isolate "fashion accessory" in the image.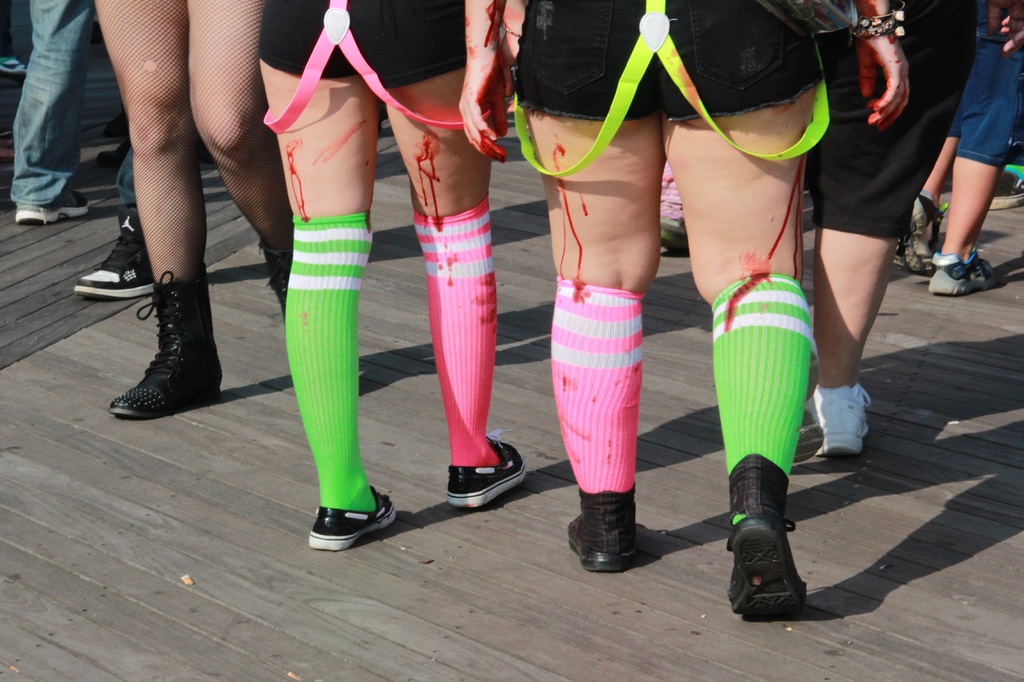
Isolated region: (448,434,528,517).
